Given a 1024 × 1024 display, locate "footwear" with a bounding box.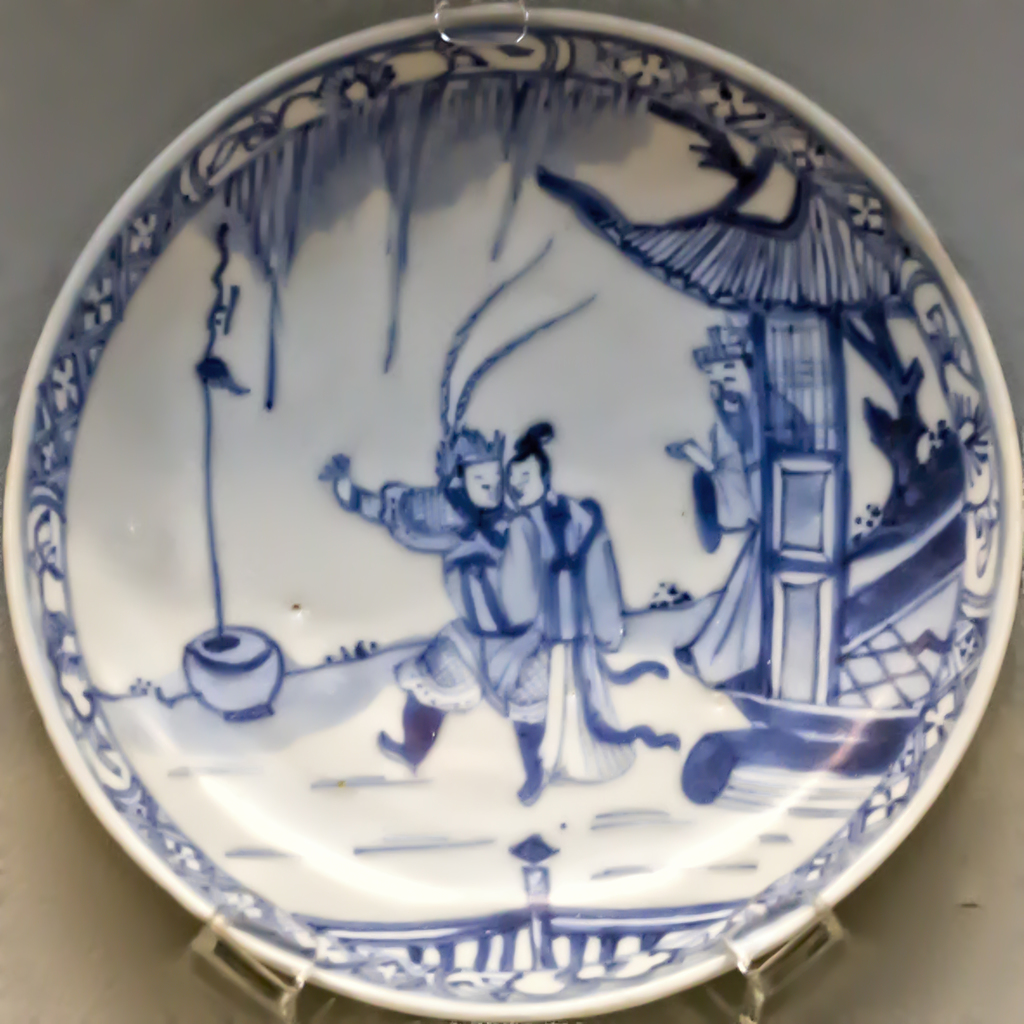
Located: <region>376, 693, 449, 776</region>.
